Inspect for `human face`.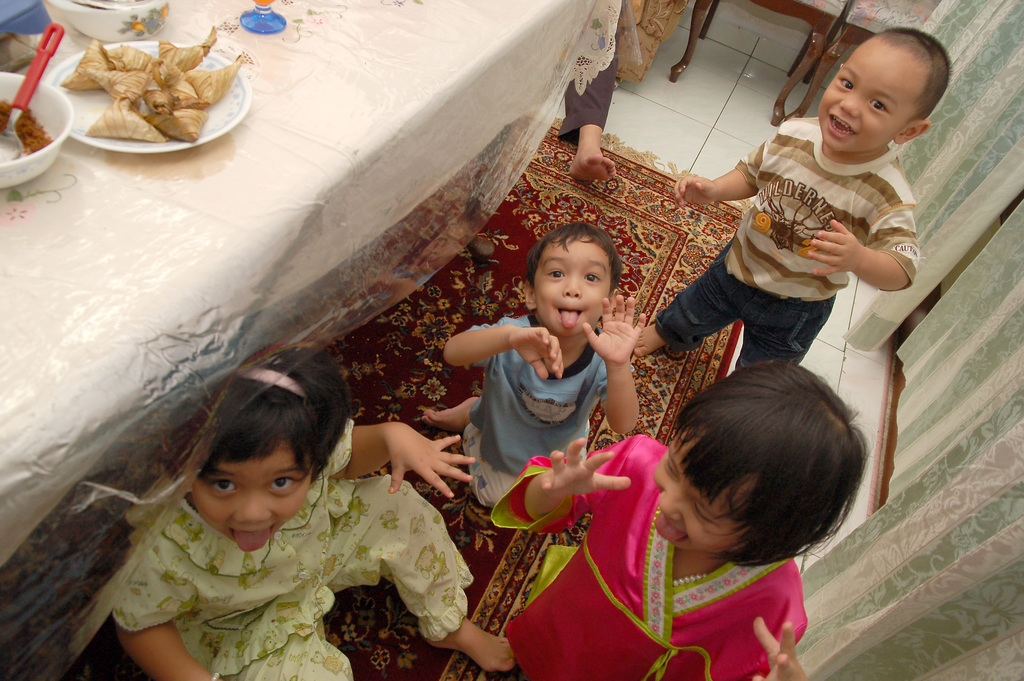
Inspection: detection(541, 241, 601, 339).
